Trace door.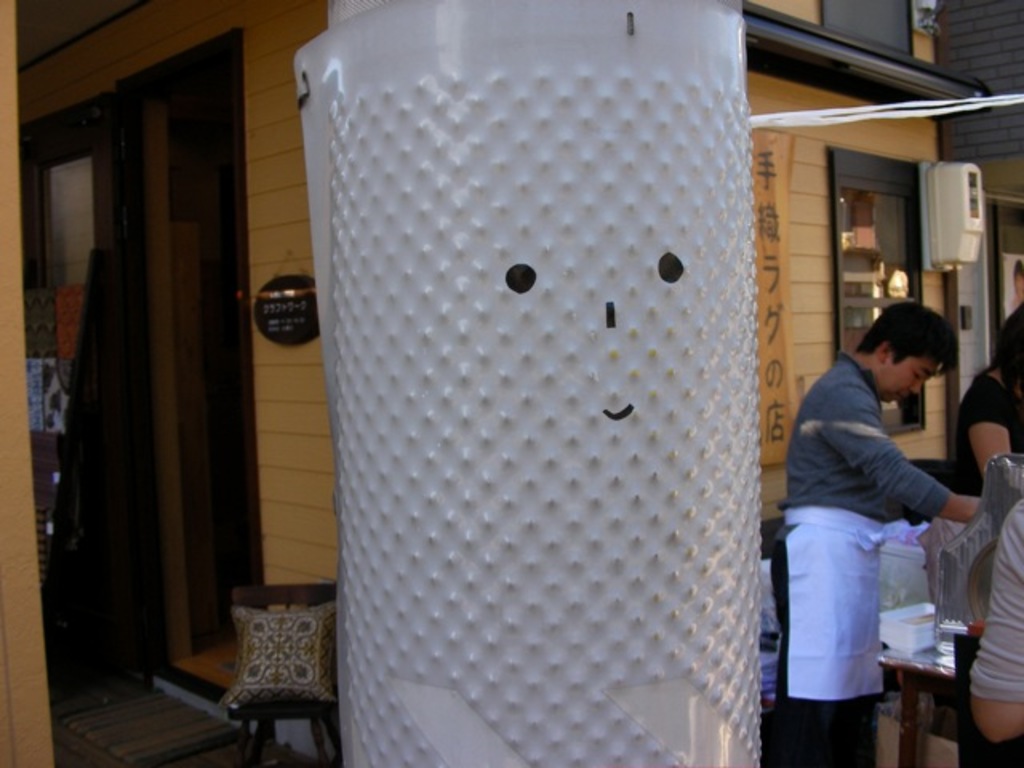
Traced to {"left": 21, "top": 85, "right": 160, "bottom": 680}.
